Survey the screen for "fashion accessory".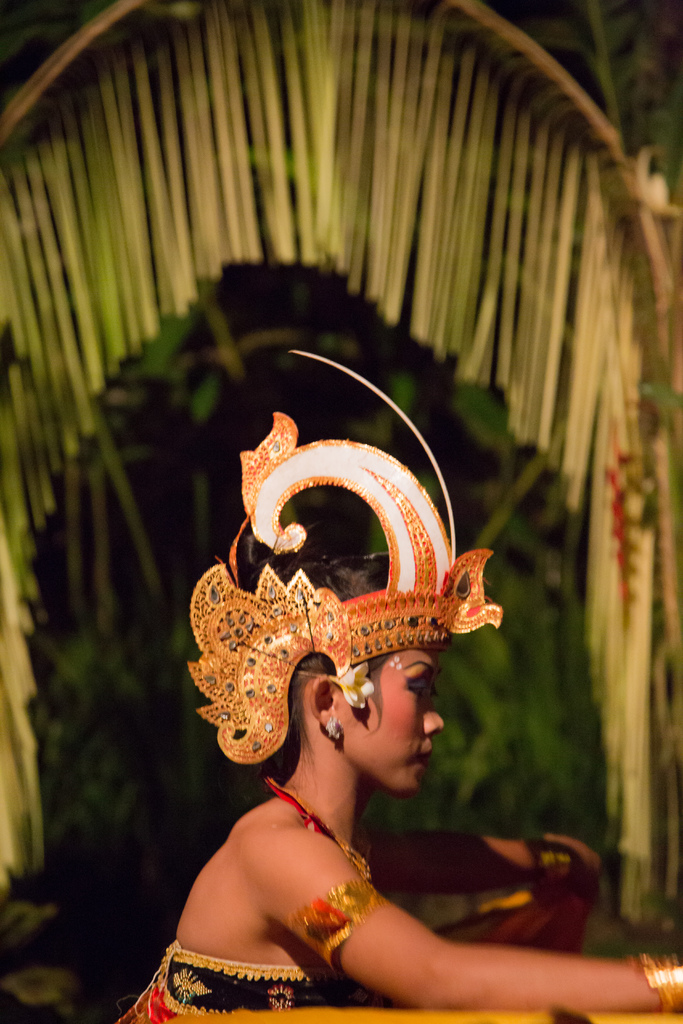
Survey found: (x1=325, y1=716, x2=341, y2=749).
